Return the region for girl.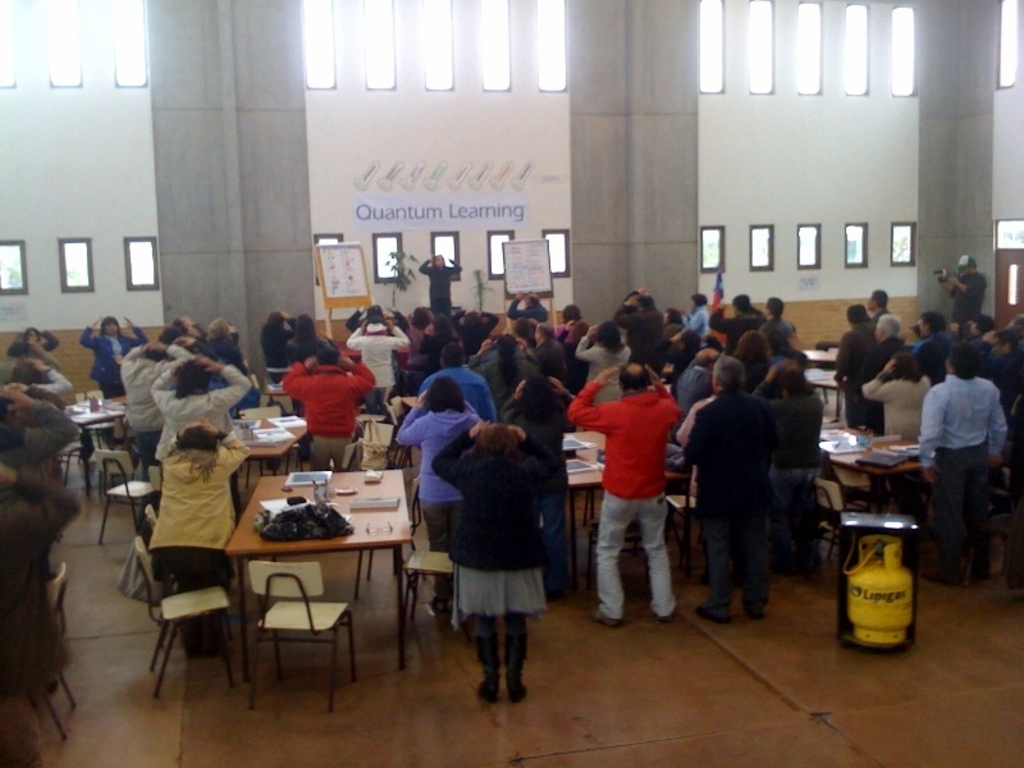
(x1=393, y1=375, x2=484, y2=596).
